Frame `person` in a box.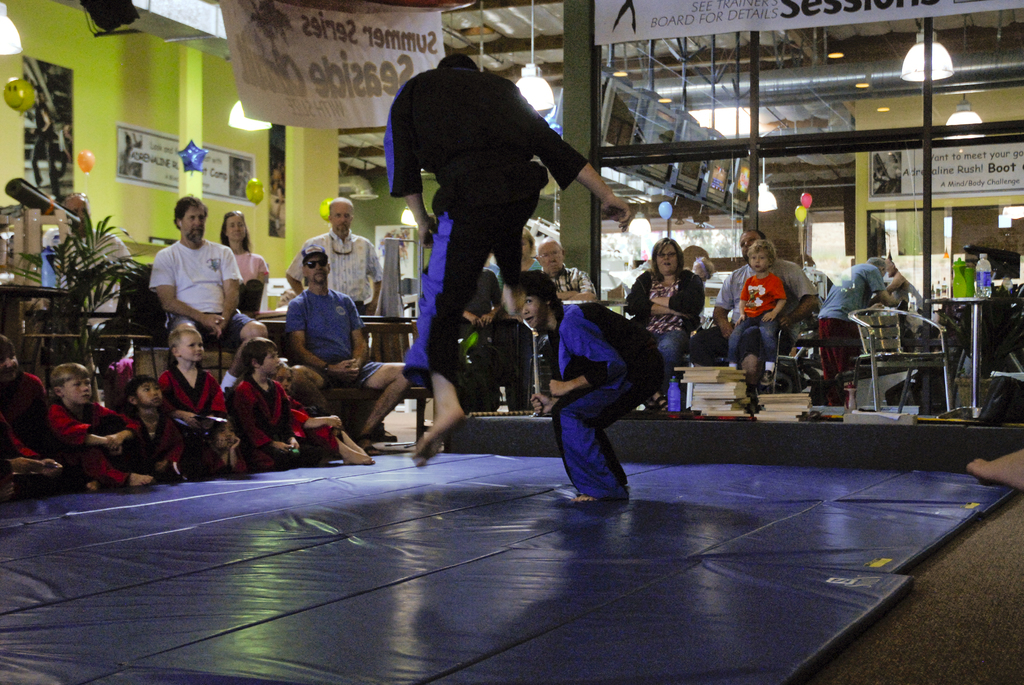
l=689, t=227, r=820, b=366.
